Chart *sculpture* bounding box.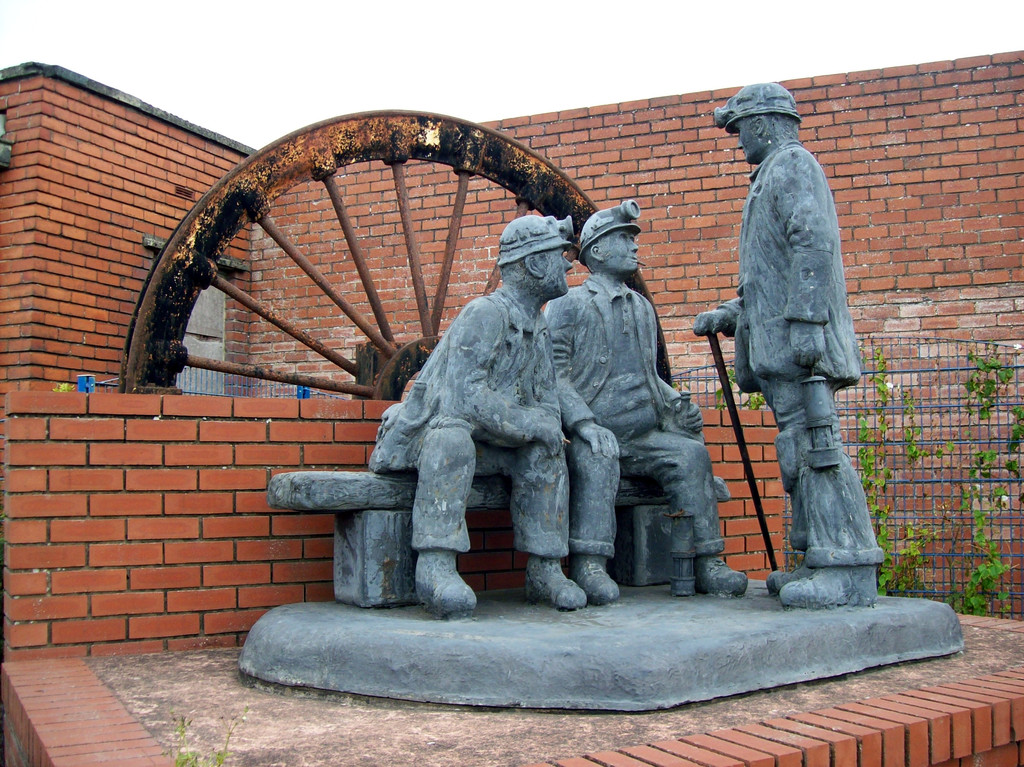
Charted: {"x1": 720, "y1": 75, "x2": 885, "y2": 622}.
